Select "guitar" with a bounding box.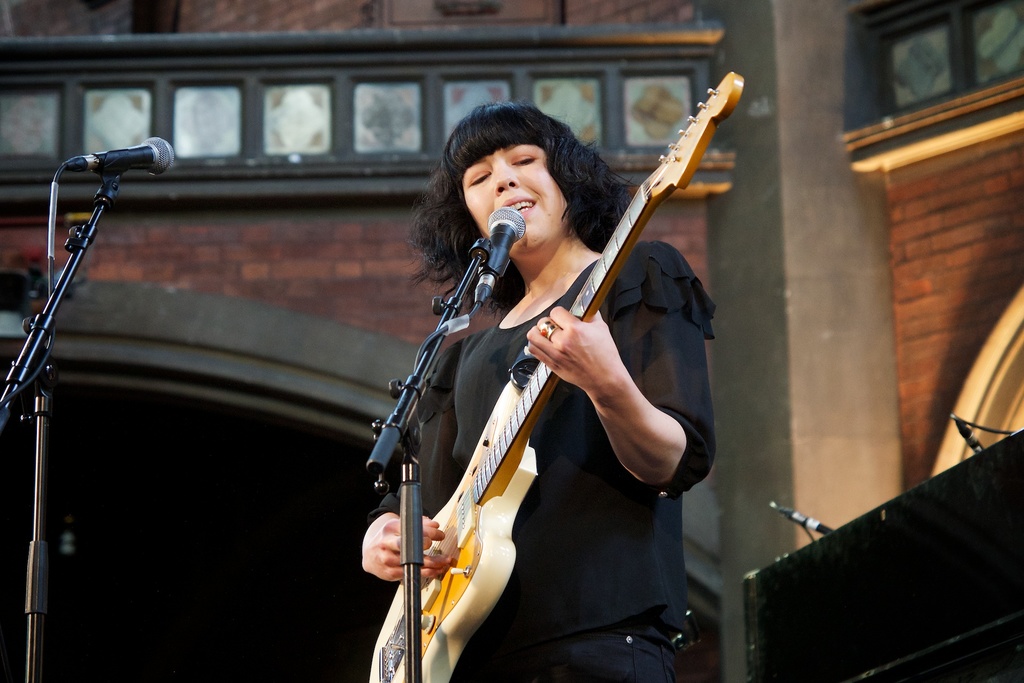
(373, 165, 693, 671).
